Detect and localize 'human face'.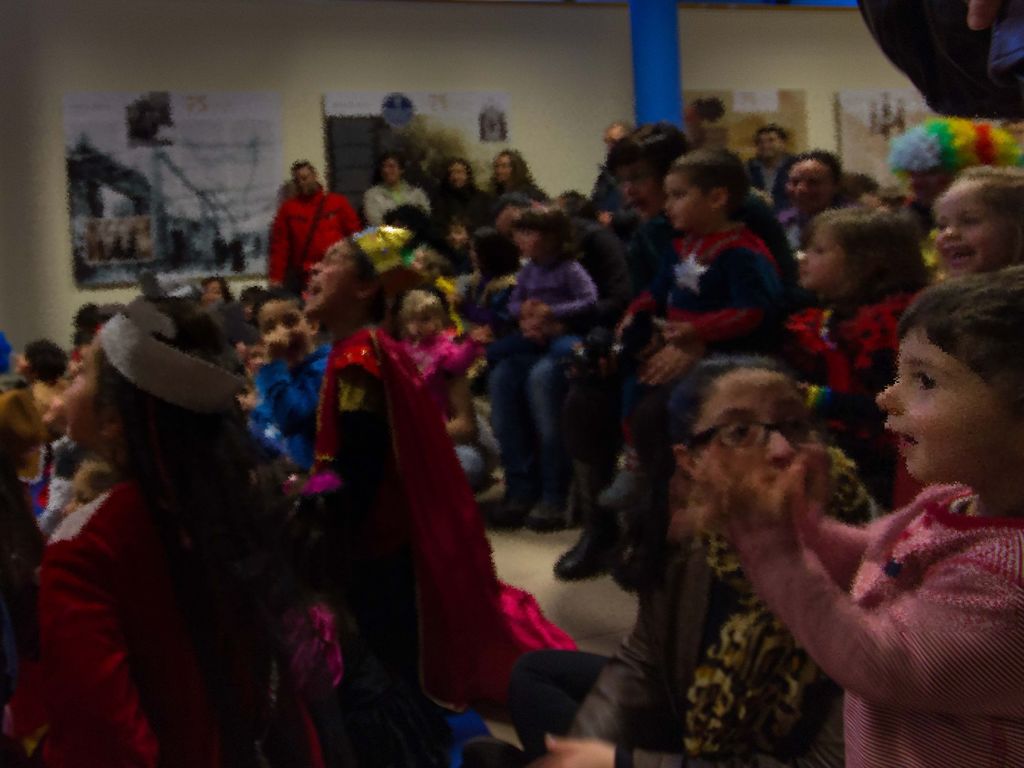
Localized at (449, 223, 469, 248).
